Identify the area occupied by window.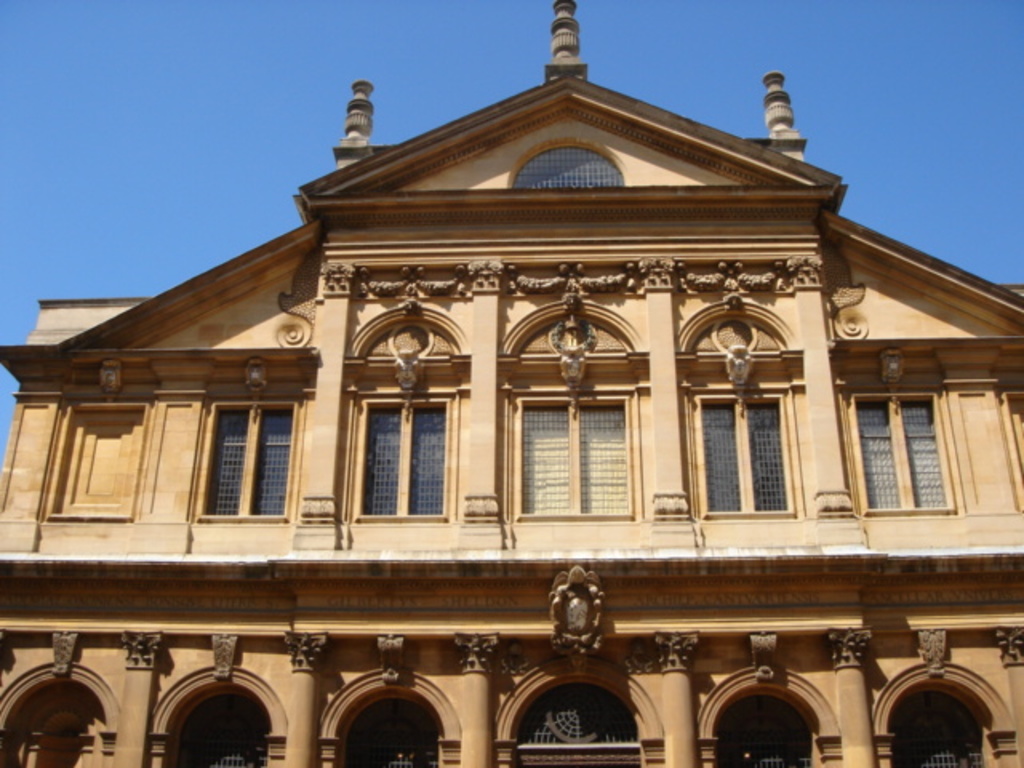
Area: box=[50, 402, 147, 514].
